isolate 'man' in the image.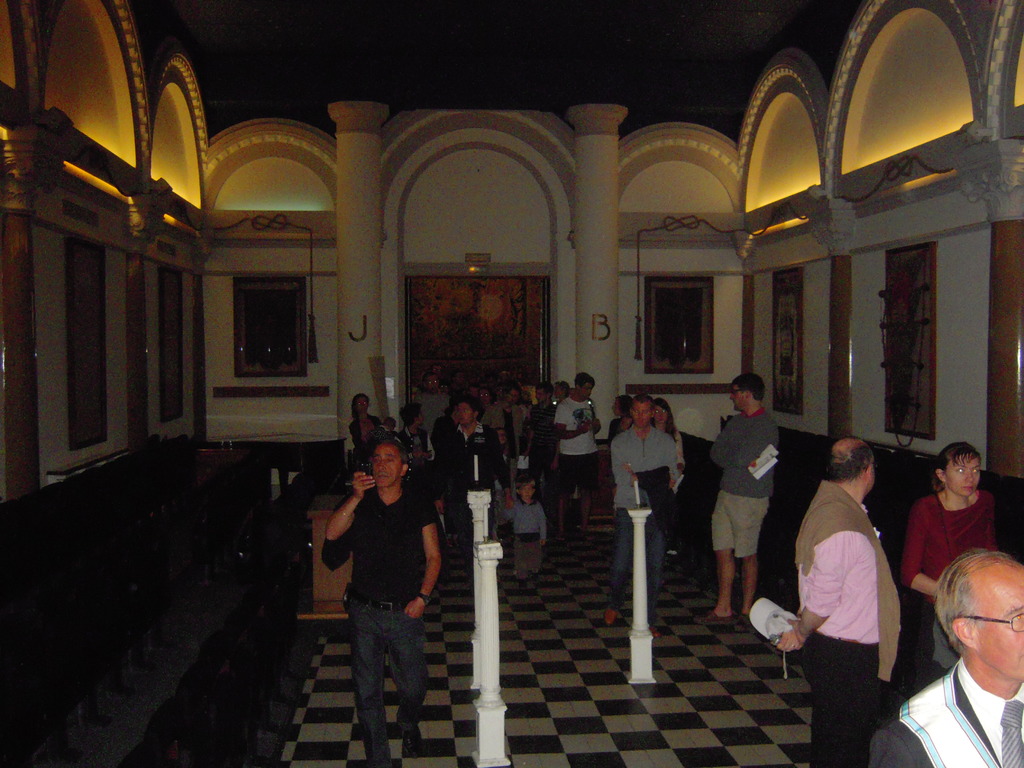
Isolated region: x1=708 y1=371 x2=770 y2=622.
